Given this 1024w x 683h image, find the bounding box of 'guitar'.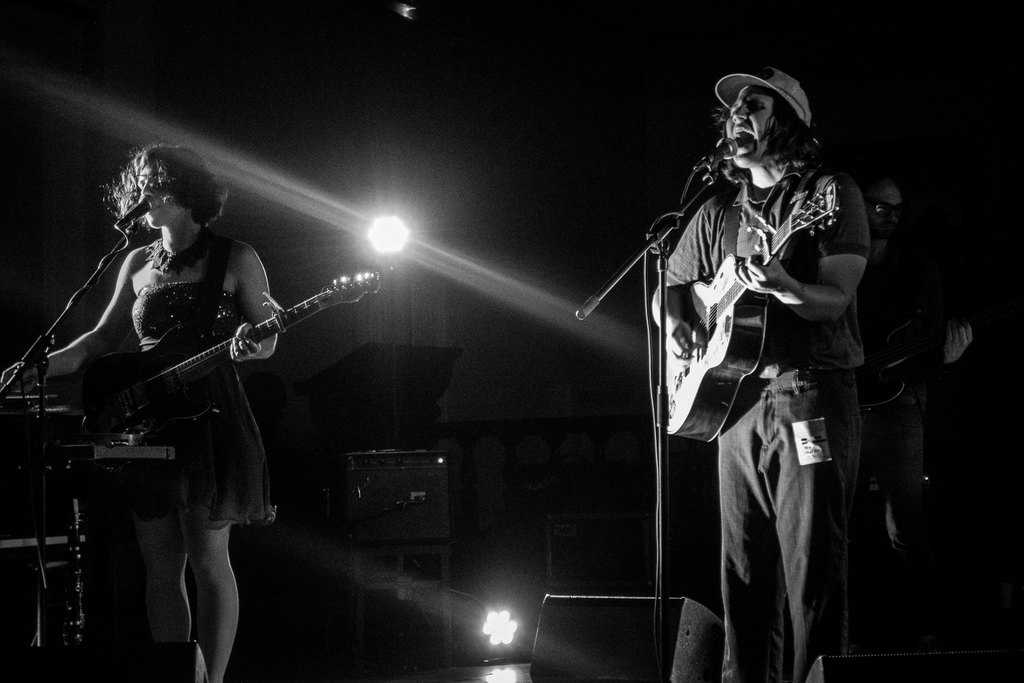
Rect(646, 181, 840, 436).
